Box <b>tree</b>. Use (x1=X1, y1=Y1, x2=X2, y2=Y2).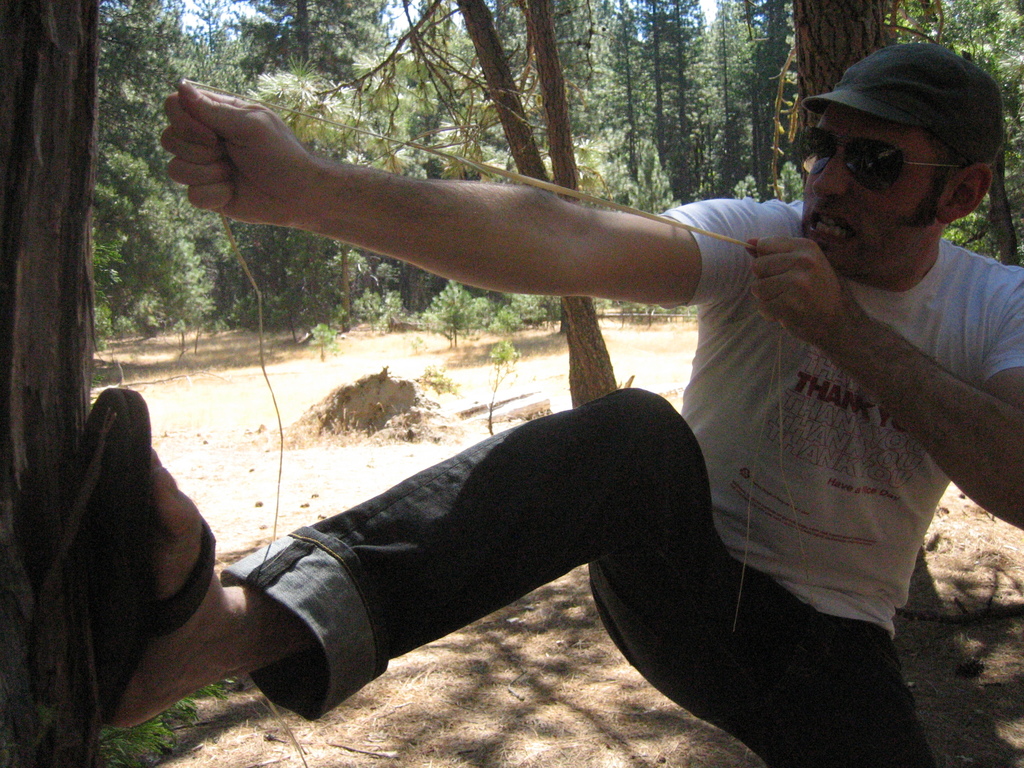
(x1=710, y1=0, x2=794, y2=186).
